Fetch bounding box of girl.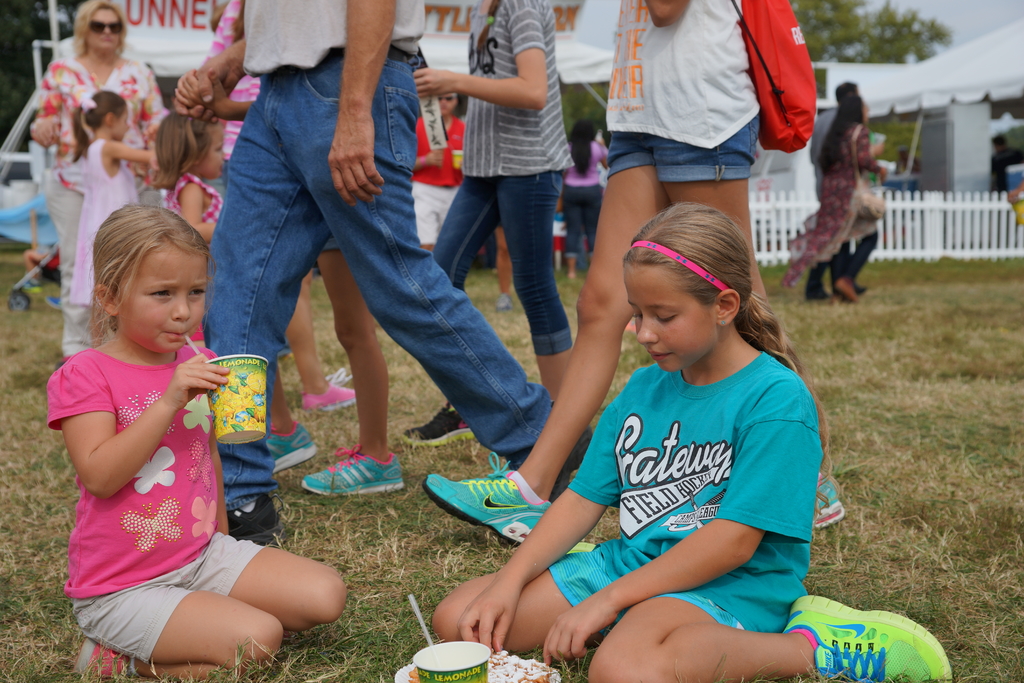
Bbox: x1=433 y1=201 x2=957 y2=682.
